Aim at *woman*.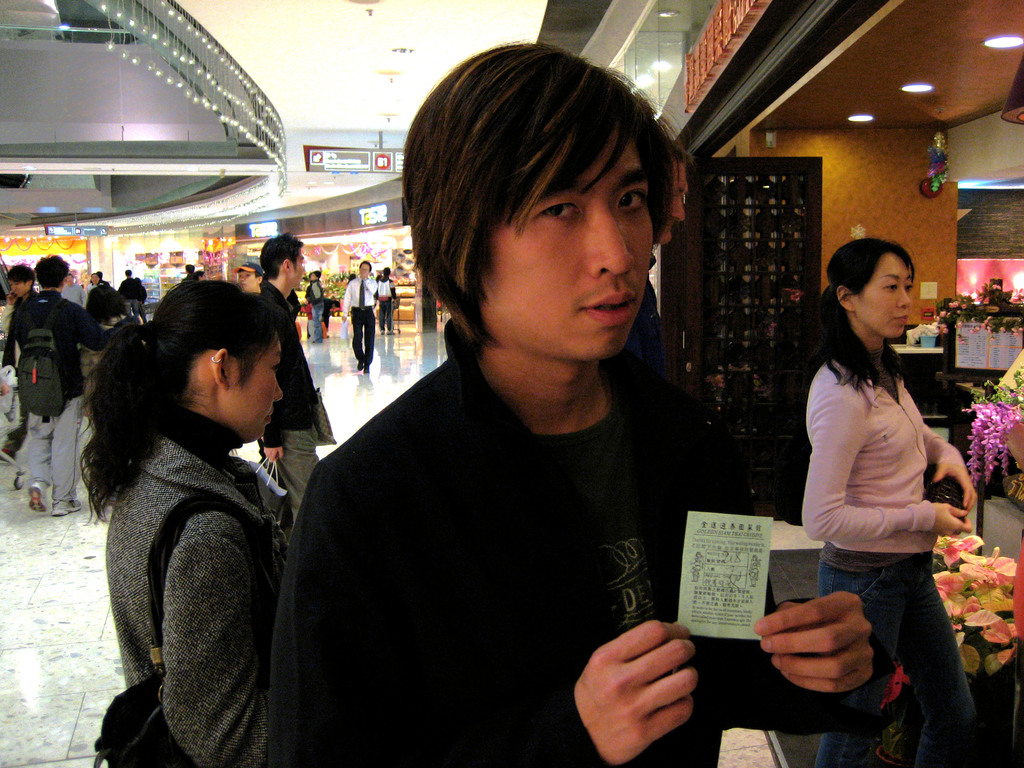
Aimed at {"x1": 83, "y1": 271, "x2": 100, "y2": 307}.
